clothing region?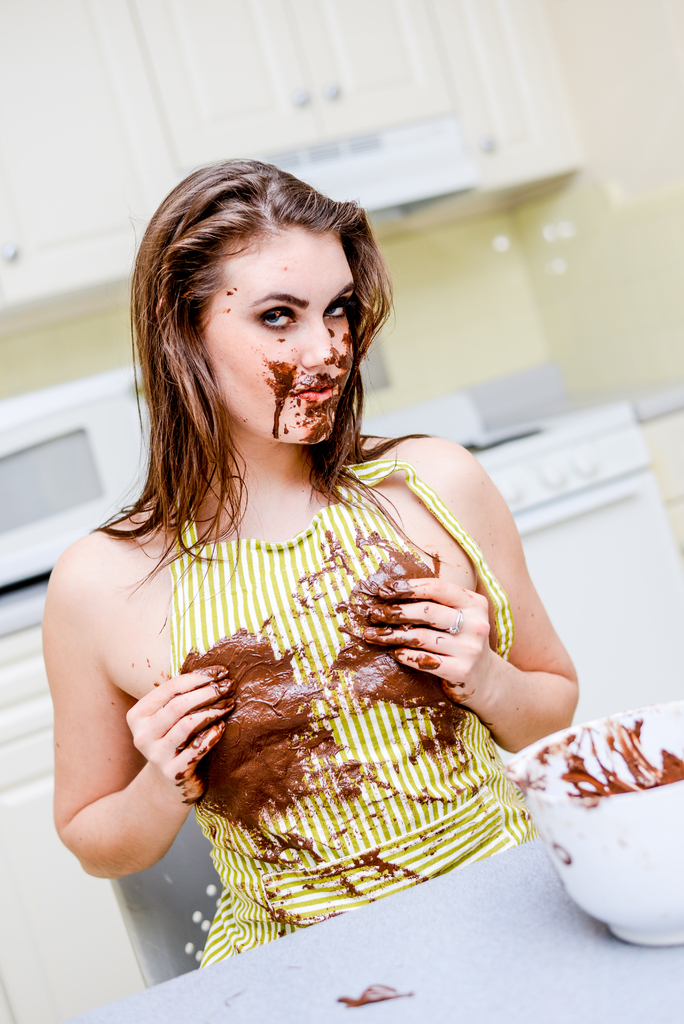
detection(200, 444, 512, 972)
